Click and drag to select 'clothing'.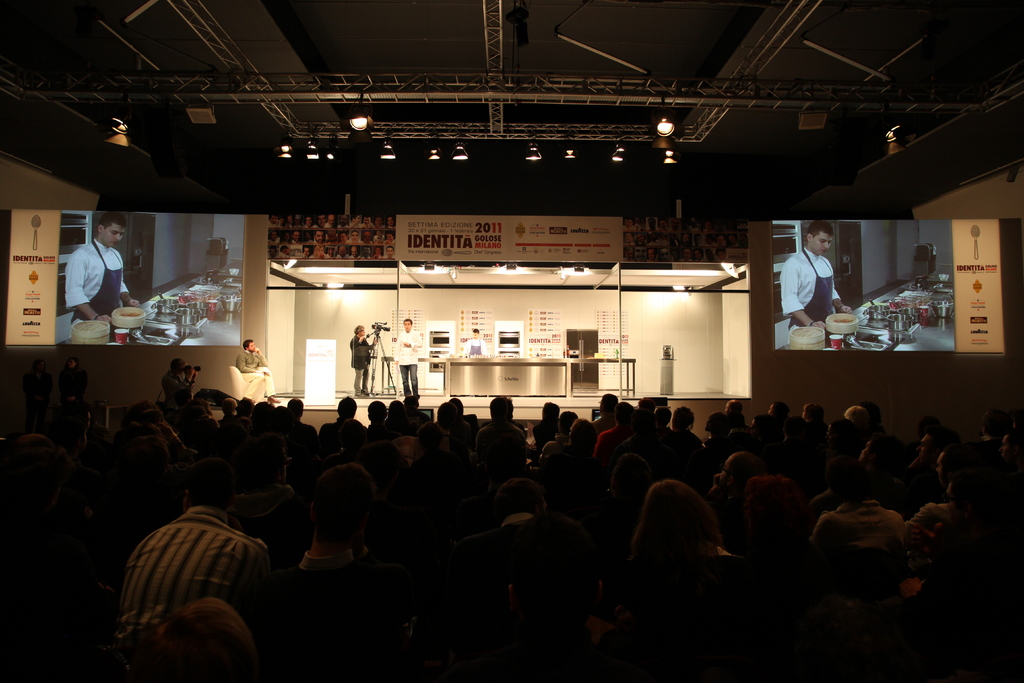
Selection: <box>122,498,264,639</box>.
